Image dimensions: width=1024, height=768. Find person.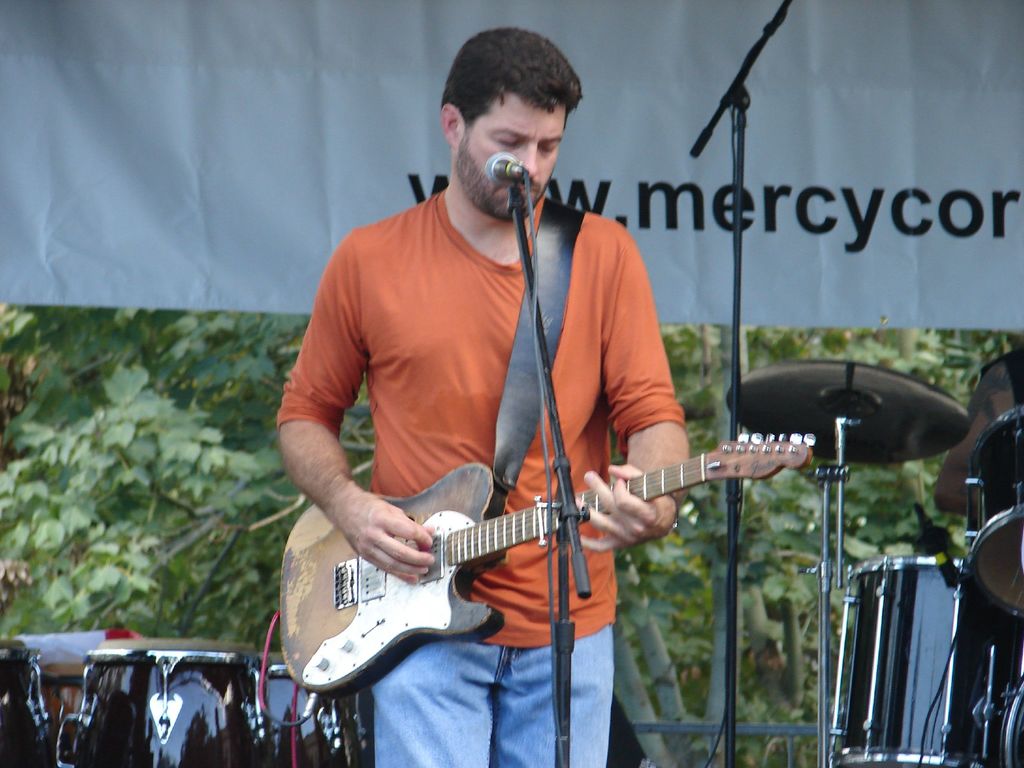
311, 107, 755, 760.
